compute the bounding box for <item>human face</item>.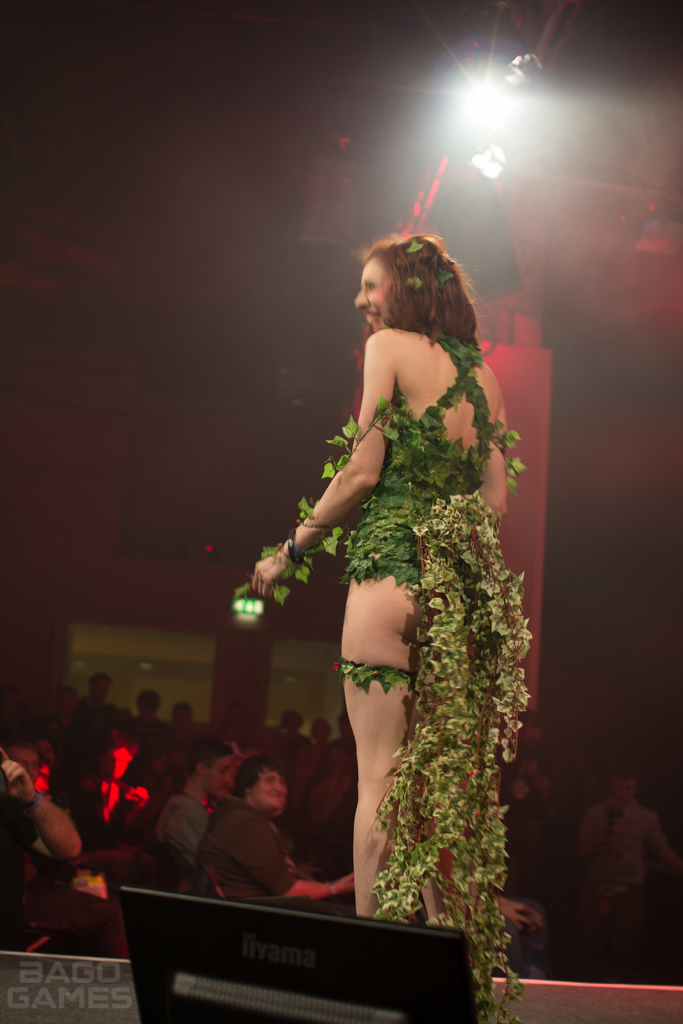
(245,760,293,808).
